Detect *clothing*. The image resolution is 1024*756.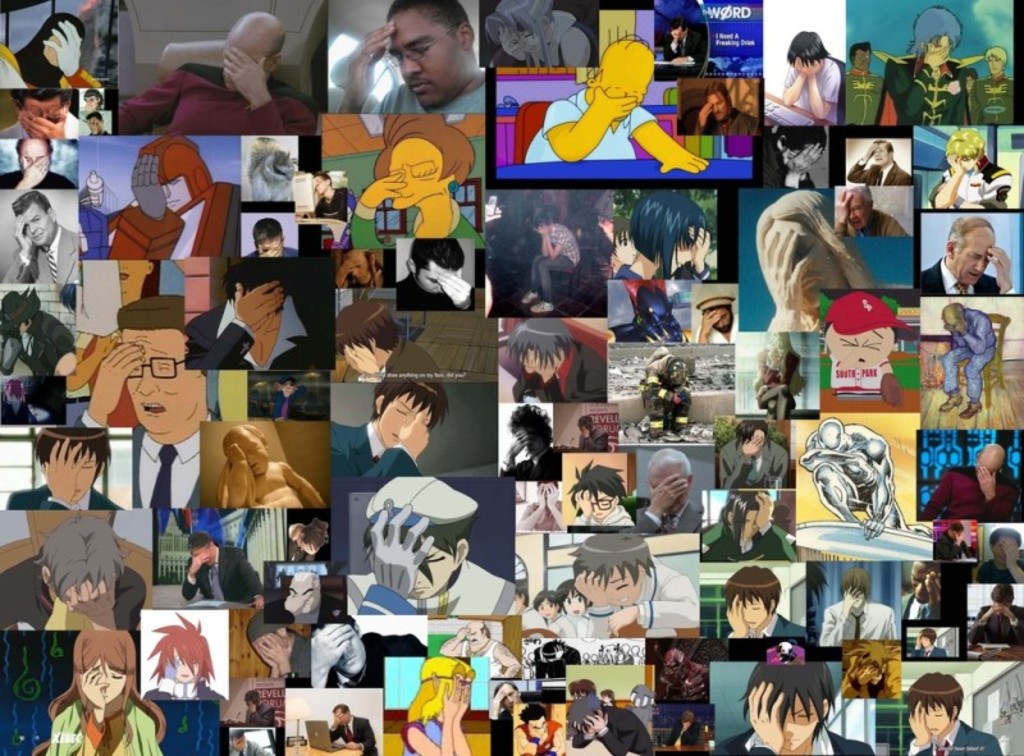
crop(184, 546, 269, 604).
